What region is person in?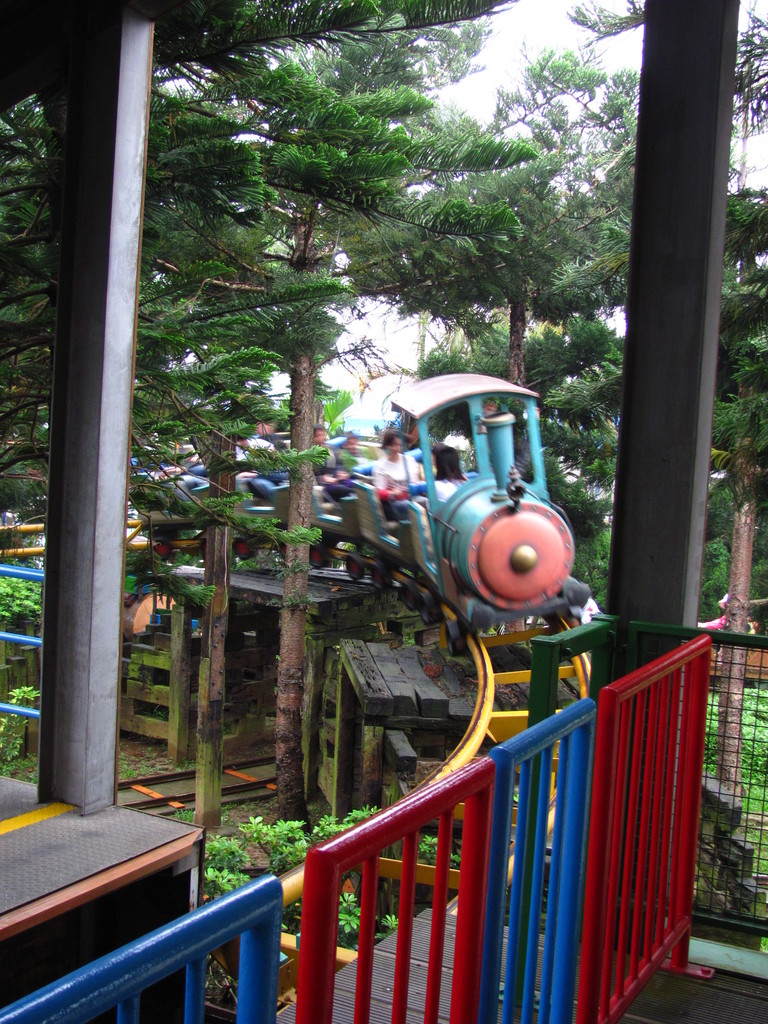
Rect(310, 426, 353, 488).
